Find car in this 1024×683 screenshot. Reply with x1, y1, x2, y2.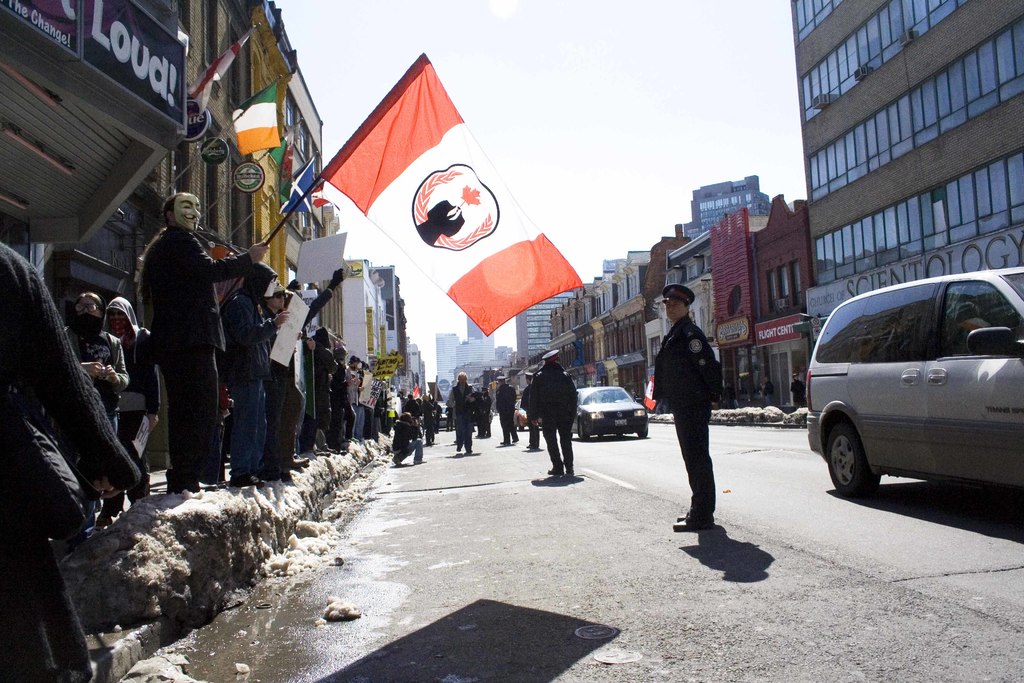
575, 384, 648, 441.
